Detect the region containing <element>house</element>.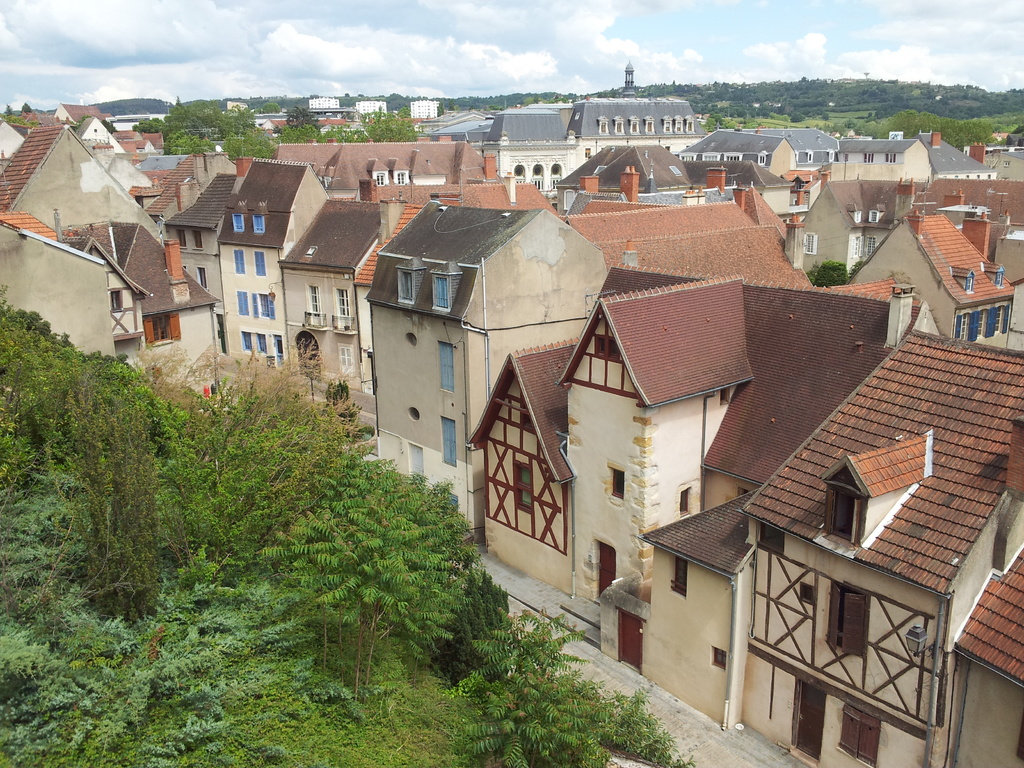
<bbox>282, 196, 380, 436</bbox>.
